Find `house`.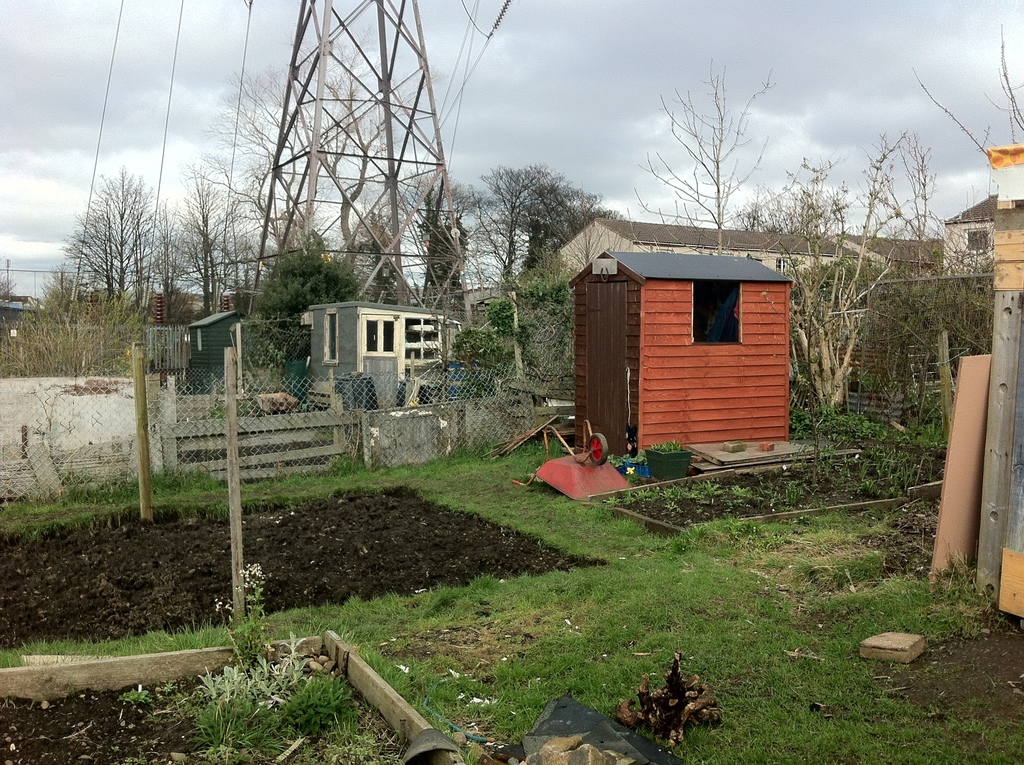
pyautogui.locateOnScreen(556, 211, 856, 285).
